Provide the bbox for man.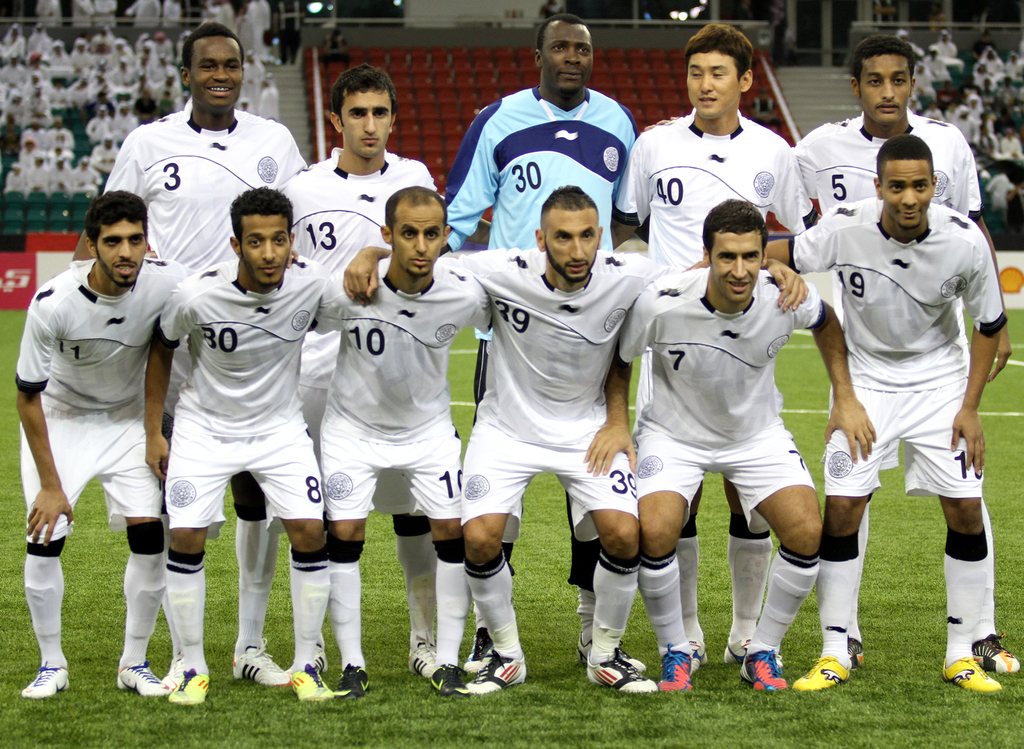
box(139, 182, 335, 701).
